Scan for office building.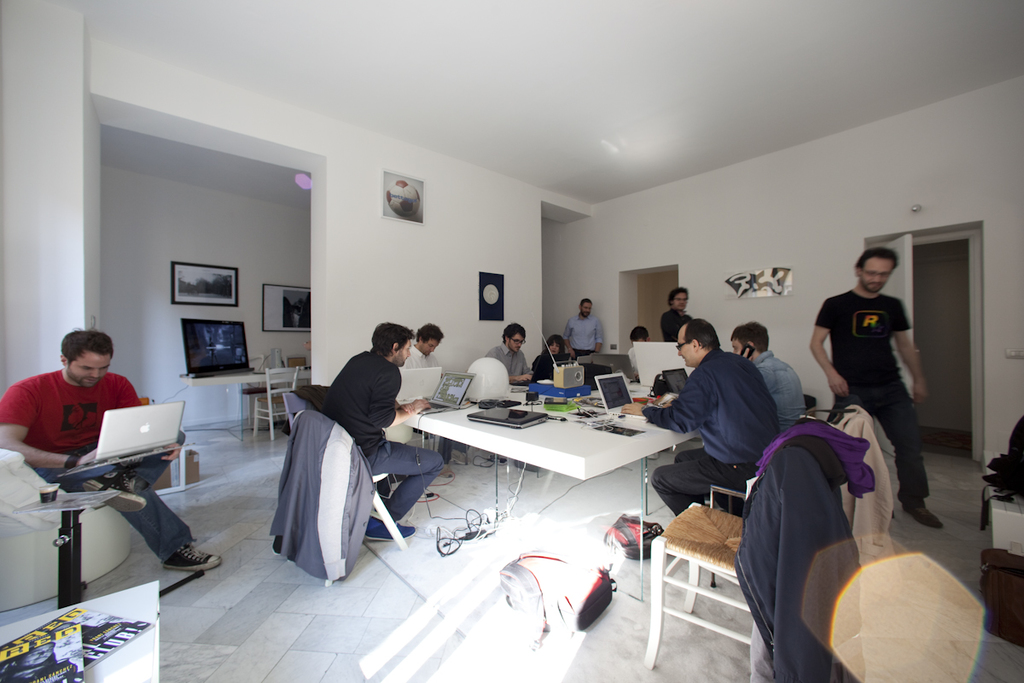
Scan result: box=[0, 0, 1023, 682].
